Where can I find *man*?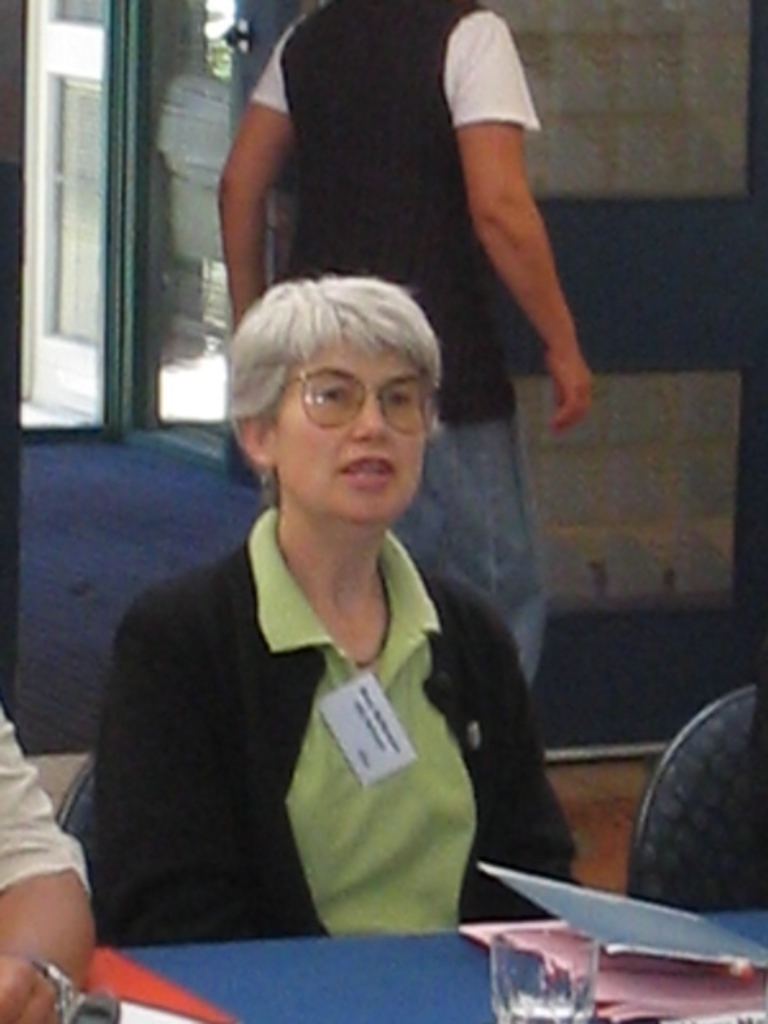
You can find it at [0,694,96,1022].
